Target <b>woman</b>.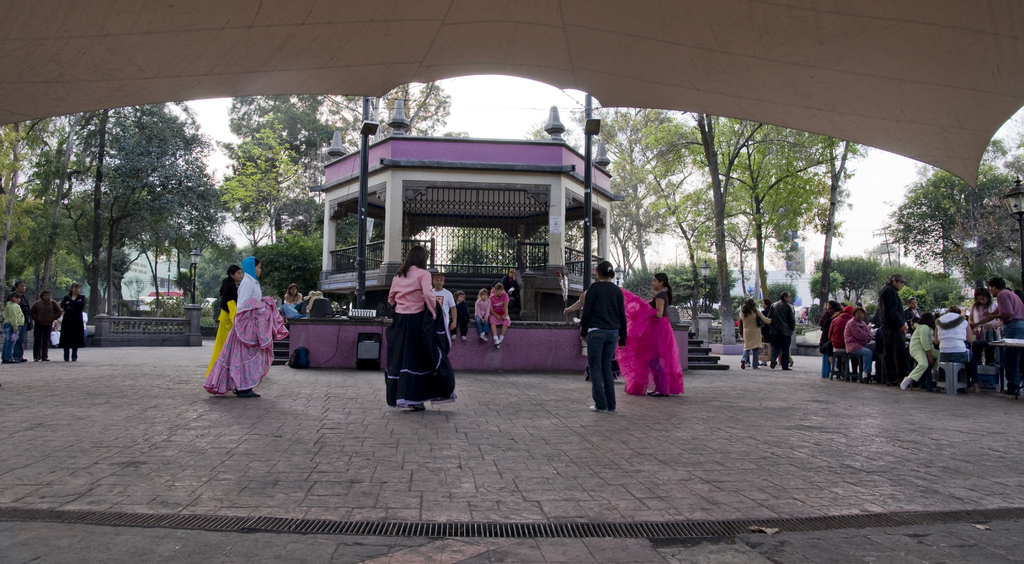
Target region: x1=202 y1=265 x2=241 y2=391.
